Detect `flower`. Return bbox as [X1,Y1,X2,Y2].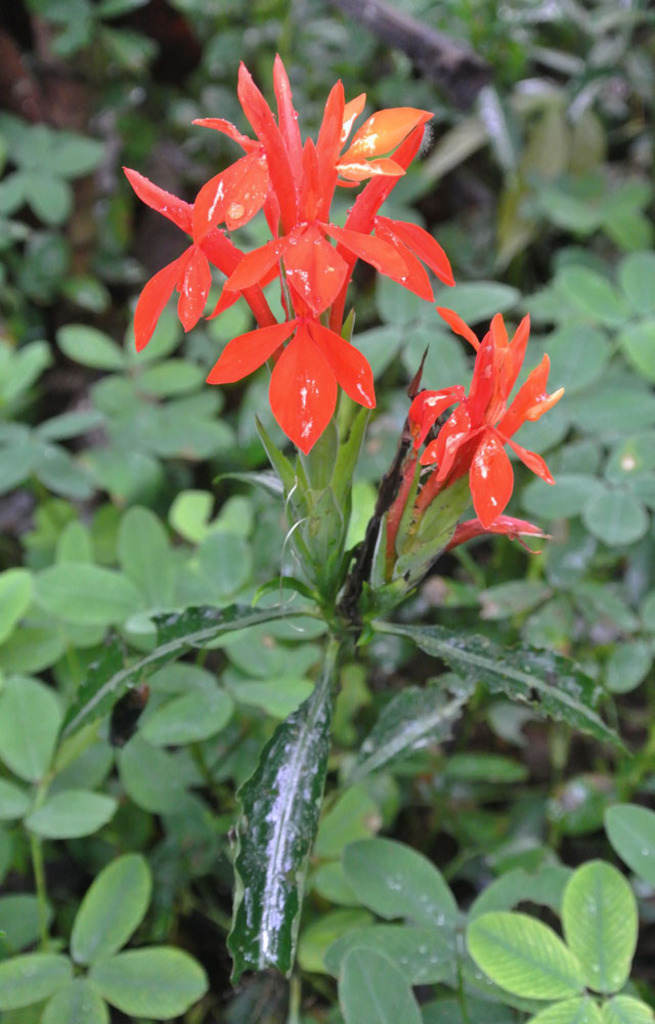
[132,68,460,432].
